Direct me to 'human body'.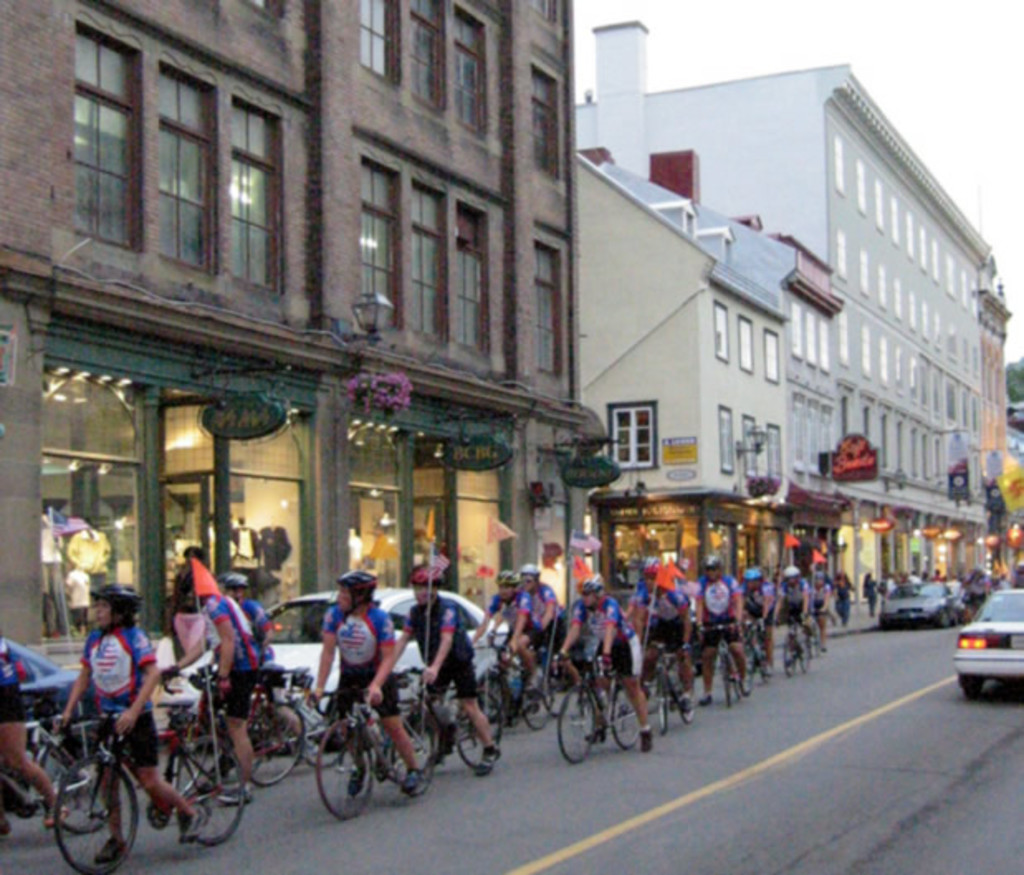
Direction: (left=165, top=599, right=263, bottom=796).
